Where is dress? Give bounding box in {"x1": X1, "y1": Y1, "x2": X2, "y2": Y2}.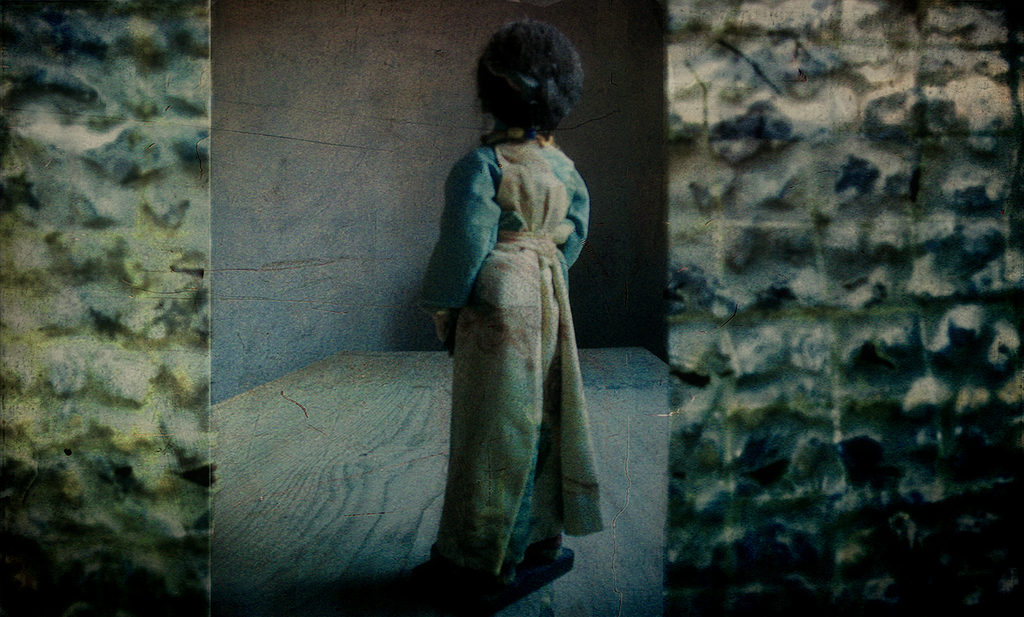
{"x1": 412, "y1": 122, "x2": 609, "y2": 598}.
